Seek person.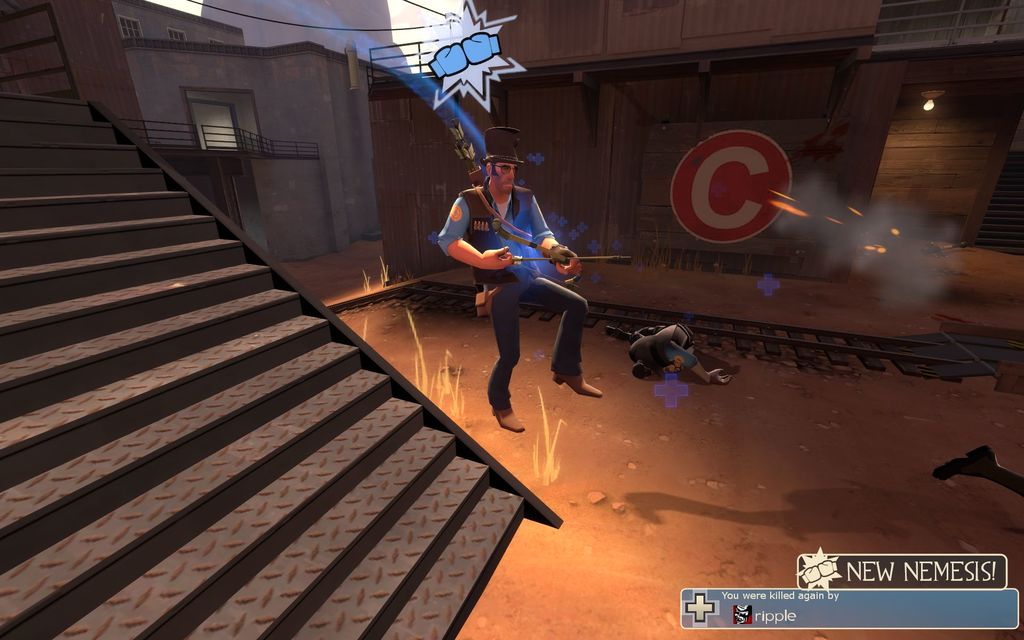
select_region(626, 321, 731, 381).
